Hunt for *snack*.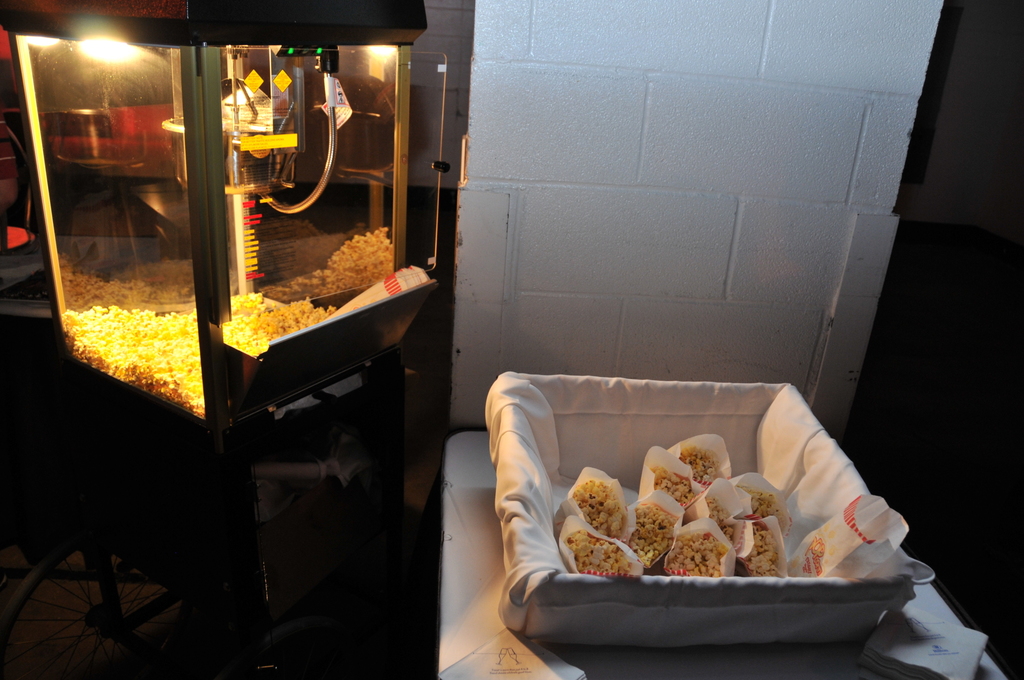
Hunted down at <region>573, 471, 630, 539</region>.
